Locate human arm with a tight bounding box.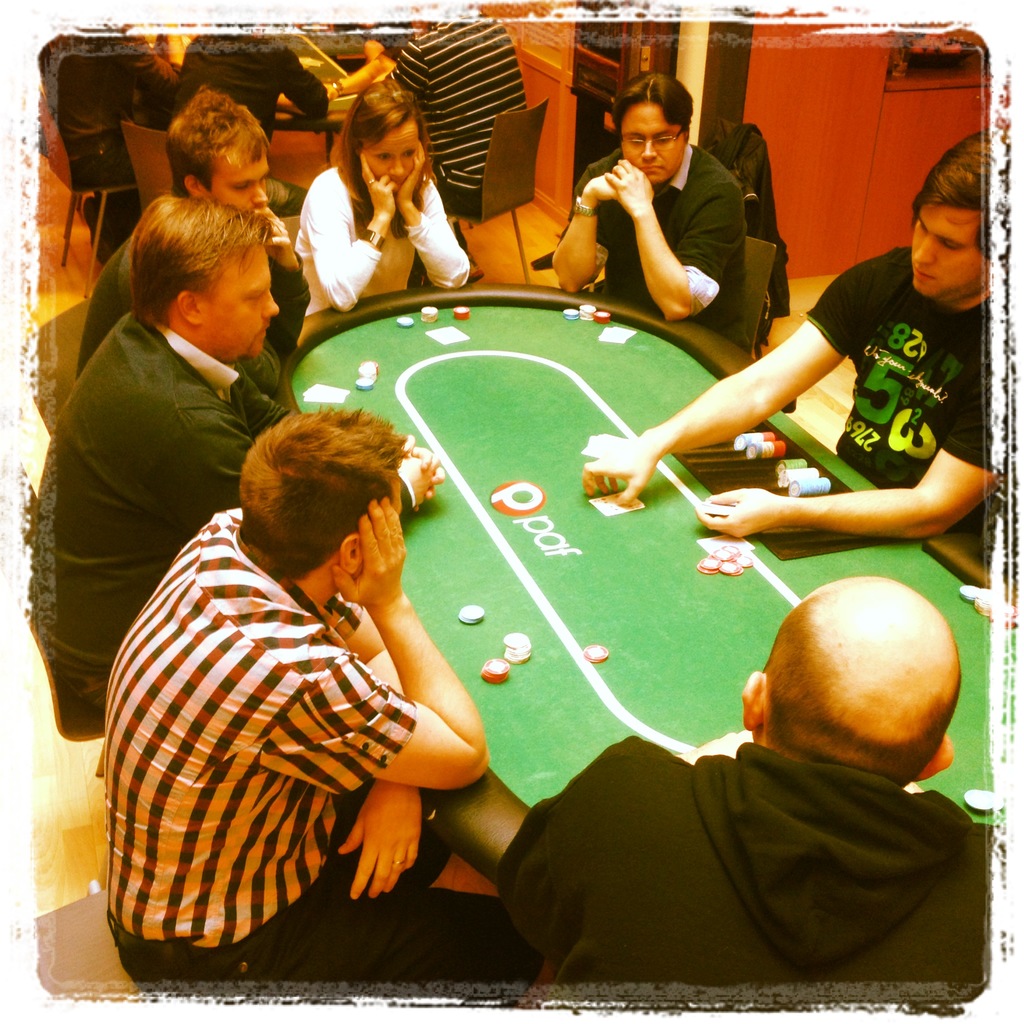
223, 360, 428, 476.
